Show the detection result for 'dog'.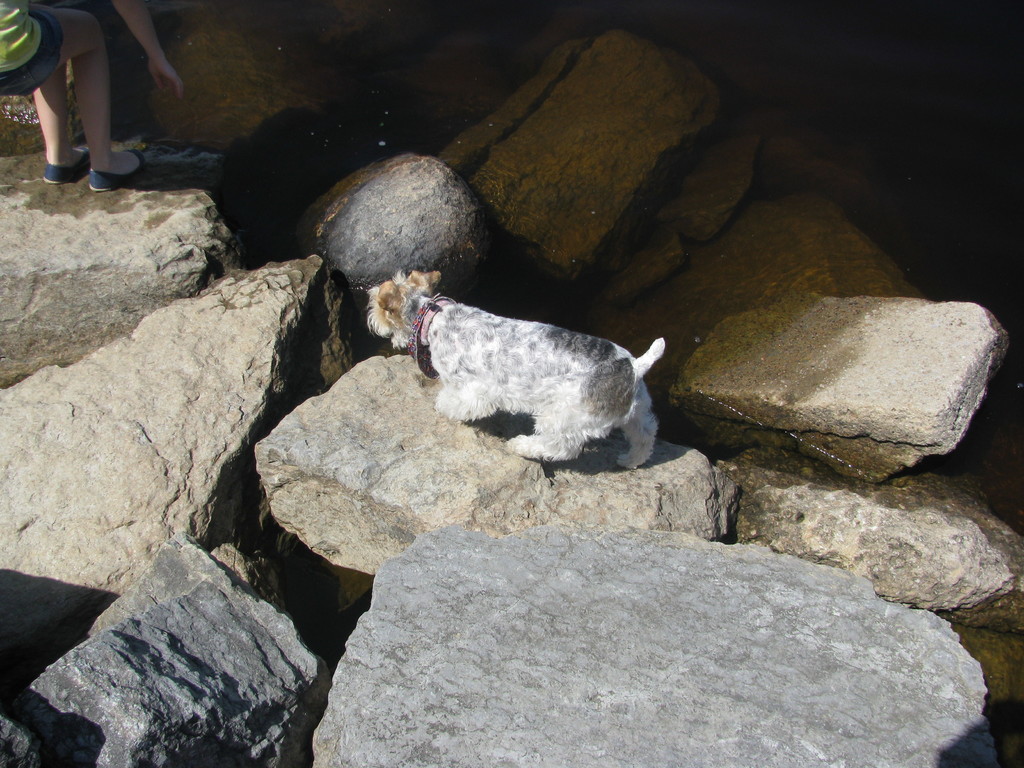
Rect(362, 273, 680, 463).
